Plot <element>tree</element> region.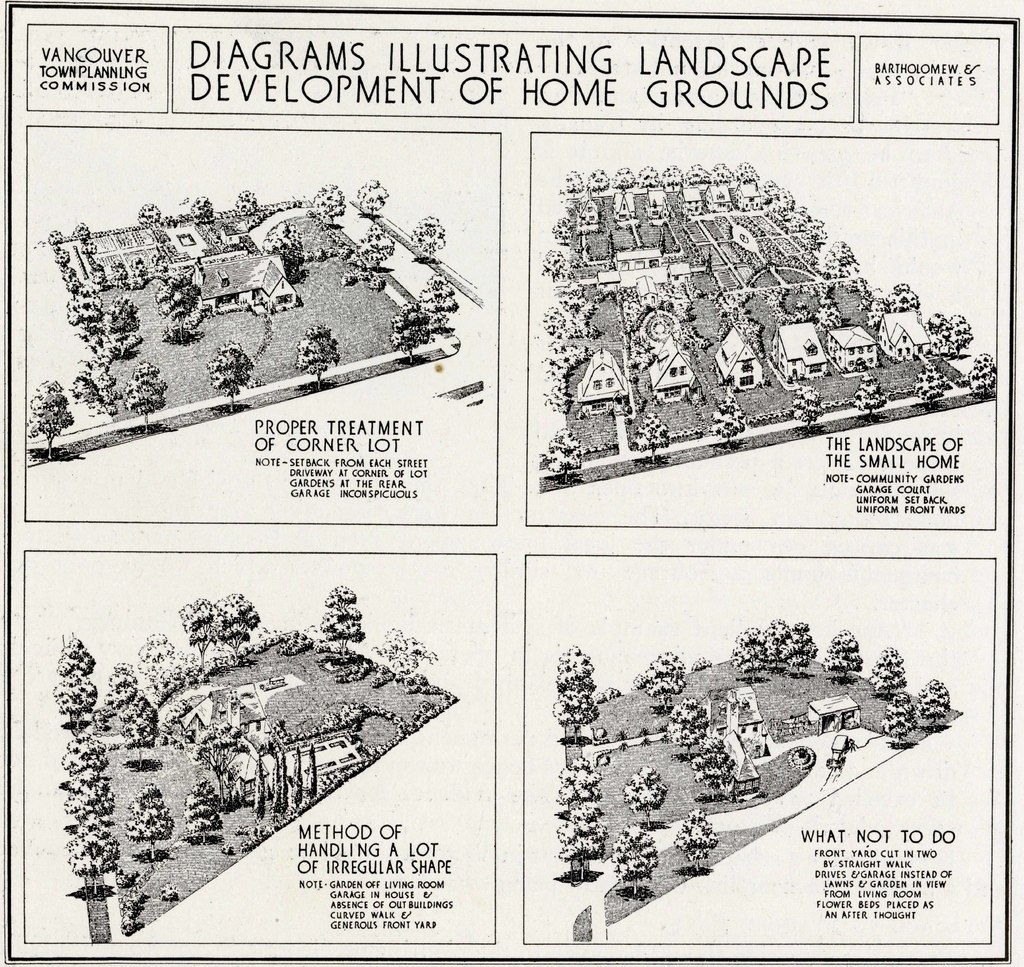
Plotted at (left=735, top=626, right=768, bottom=679).
